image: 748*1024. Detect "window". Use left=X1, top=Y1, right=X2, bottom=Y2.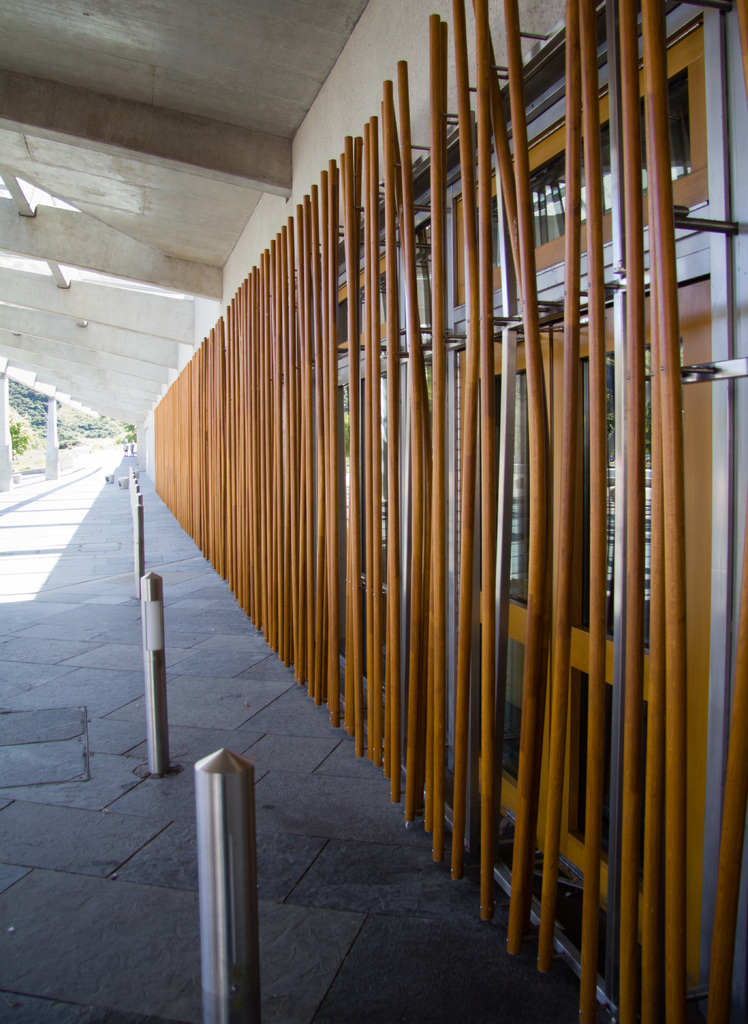
left=456, top=18, right=710, bottom=307.
